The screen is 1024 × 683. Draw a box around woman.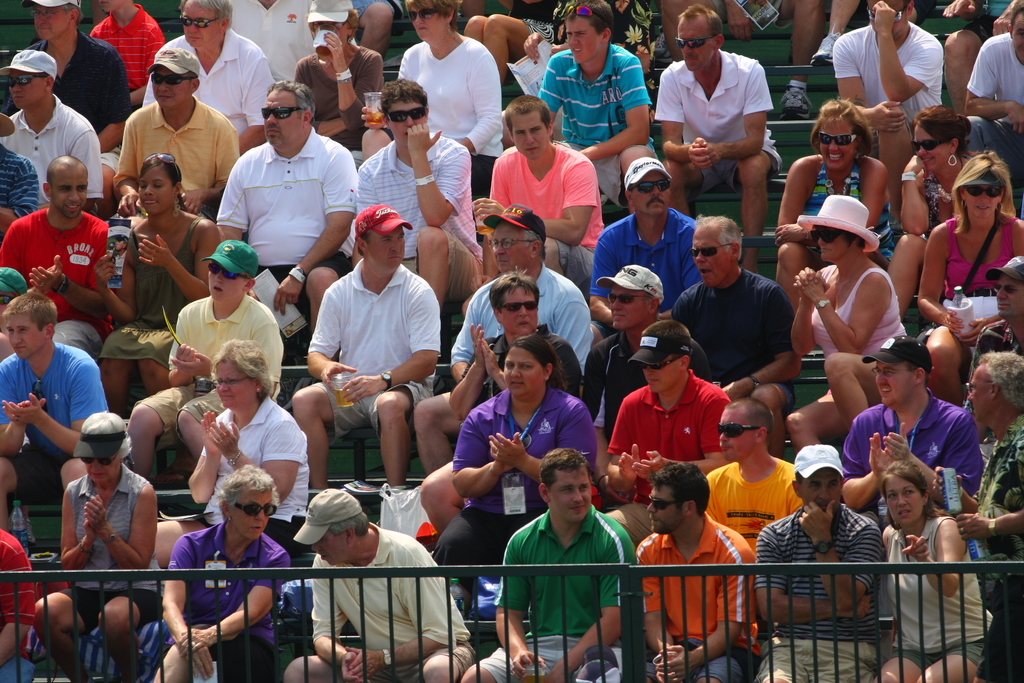
left=784, top=193, right=910, bottom=451.
